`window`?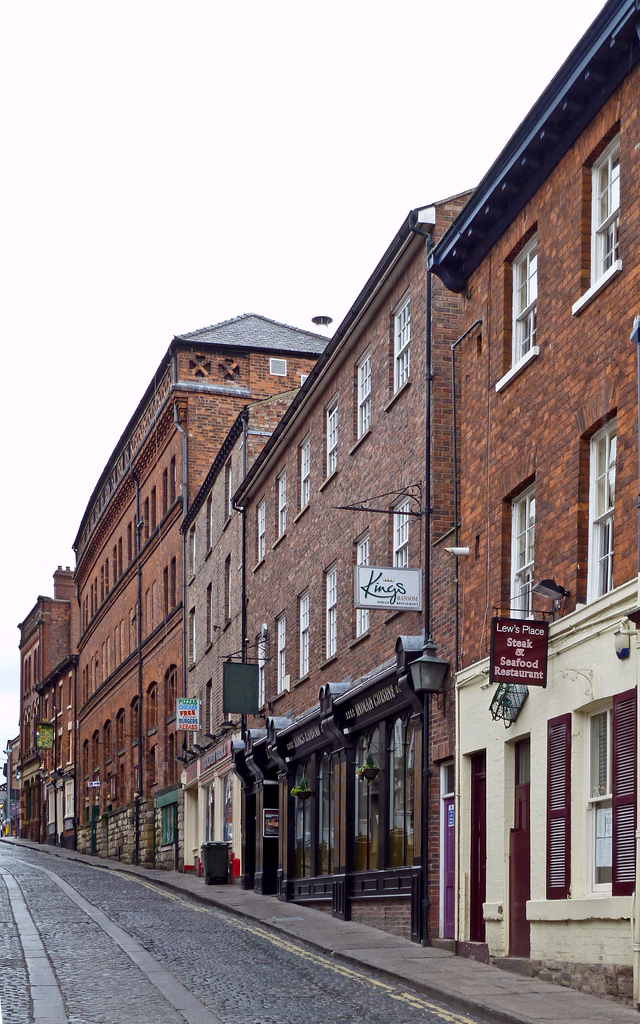
rect(588, 131, 621, 290)
